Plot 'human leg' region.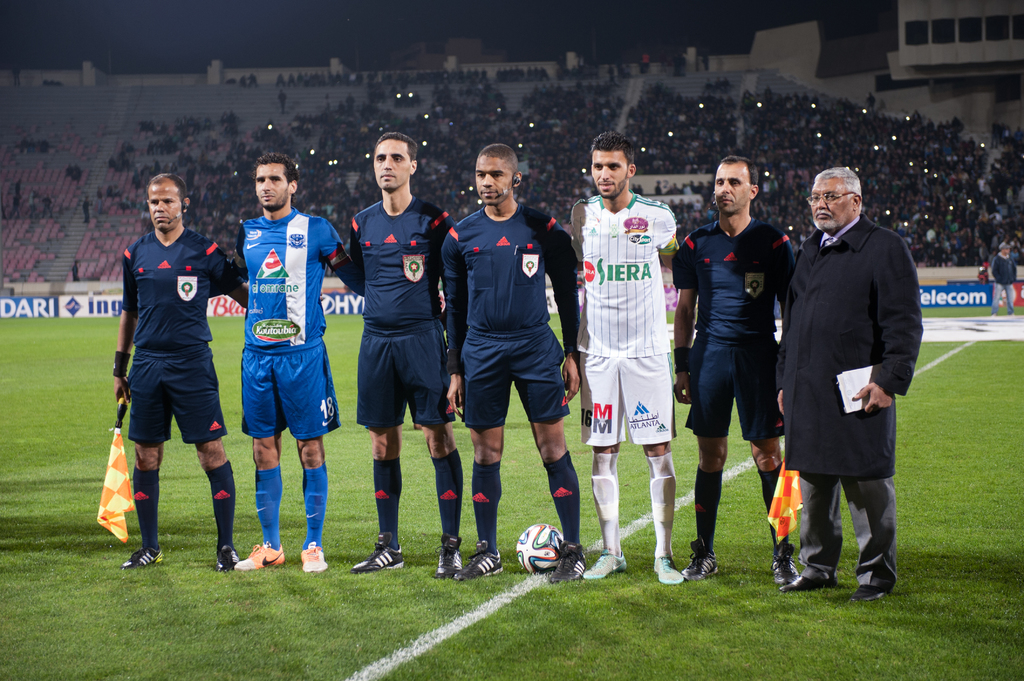
Plotted at l=124, t=349, r=161, b=568.
